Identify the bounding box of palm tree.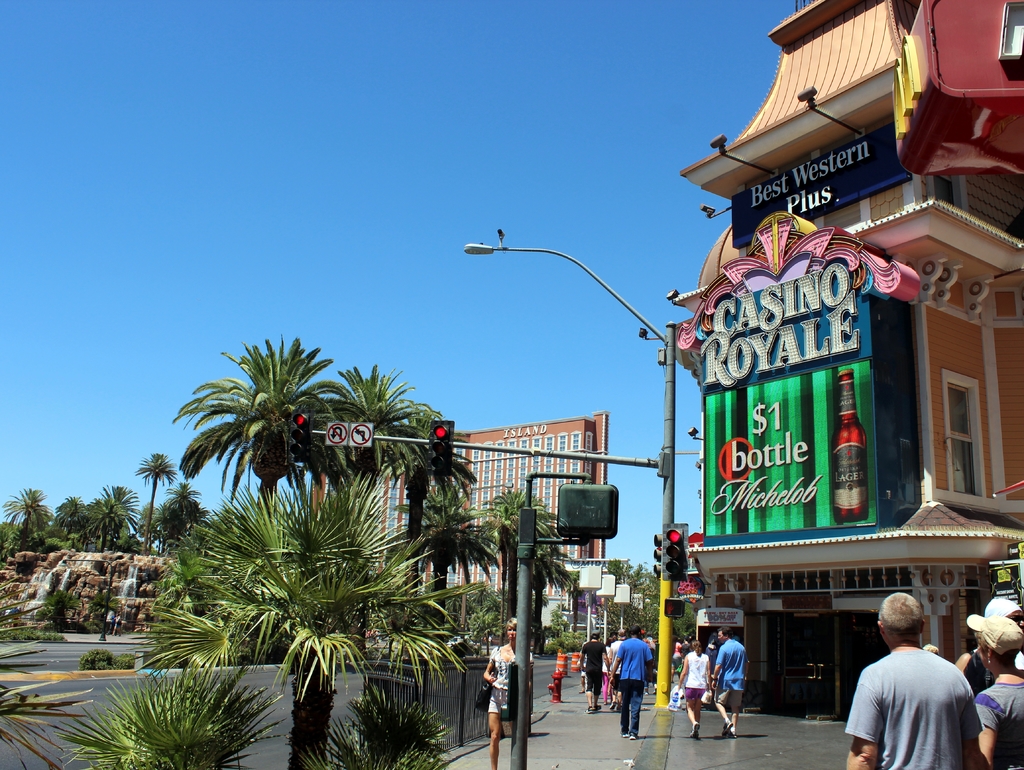
{"x1": 336, "y1": 678, "x2": 440, "y2": 769}.
